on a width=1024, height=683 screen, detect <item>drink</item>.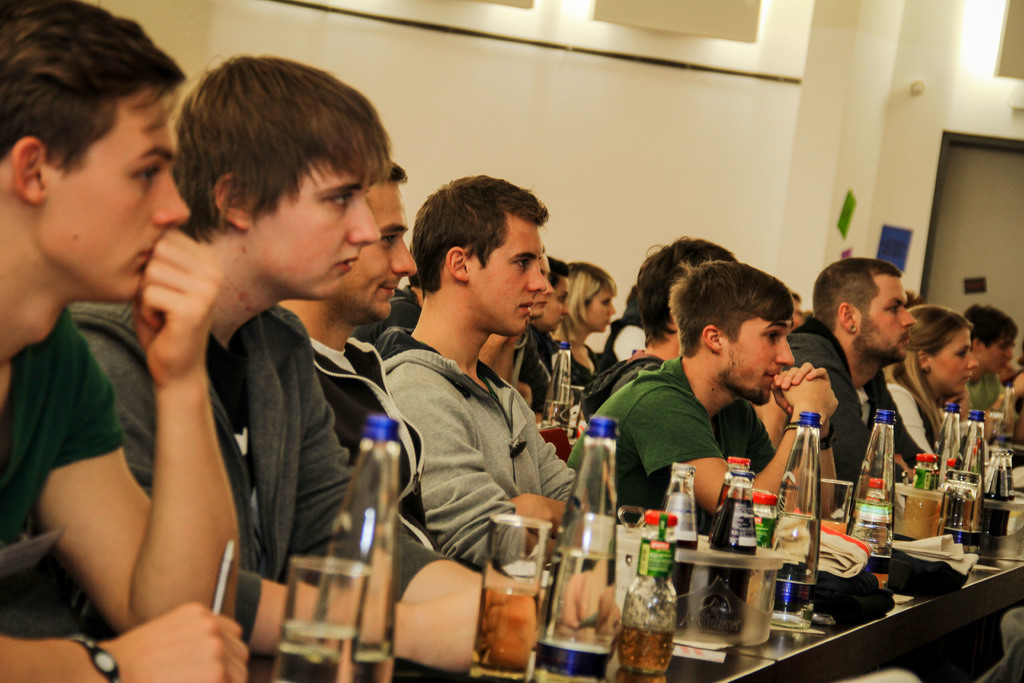
l=952, t=436, r=984, b=552.
